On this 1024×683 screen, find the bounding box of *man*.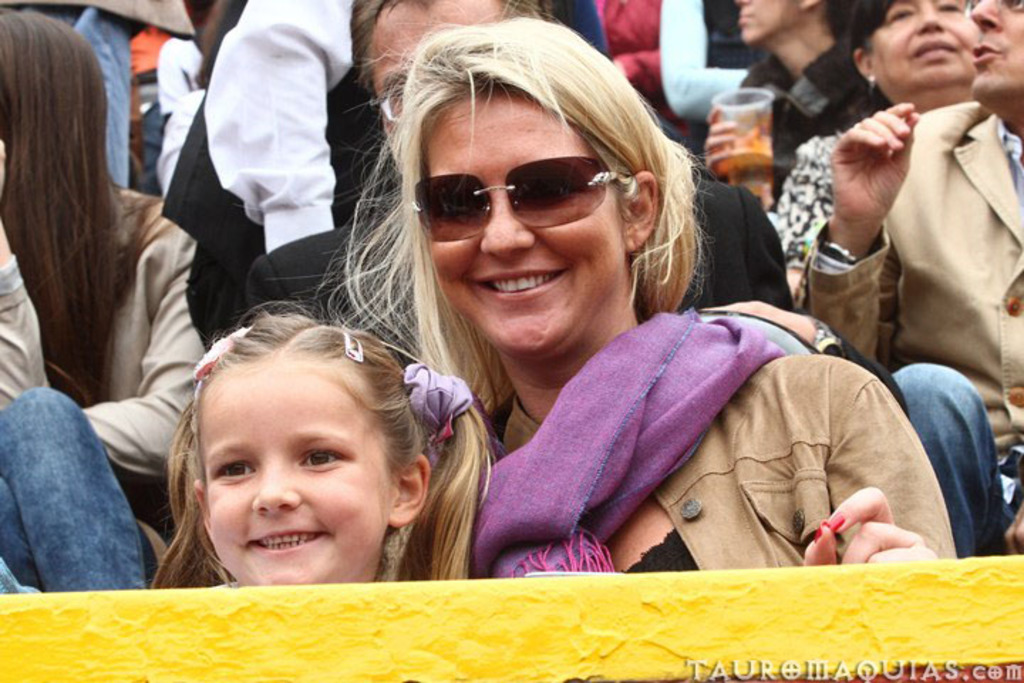
Bounding box: rect(226, 0, 798, 443).
